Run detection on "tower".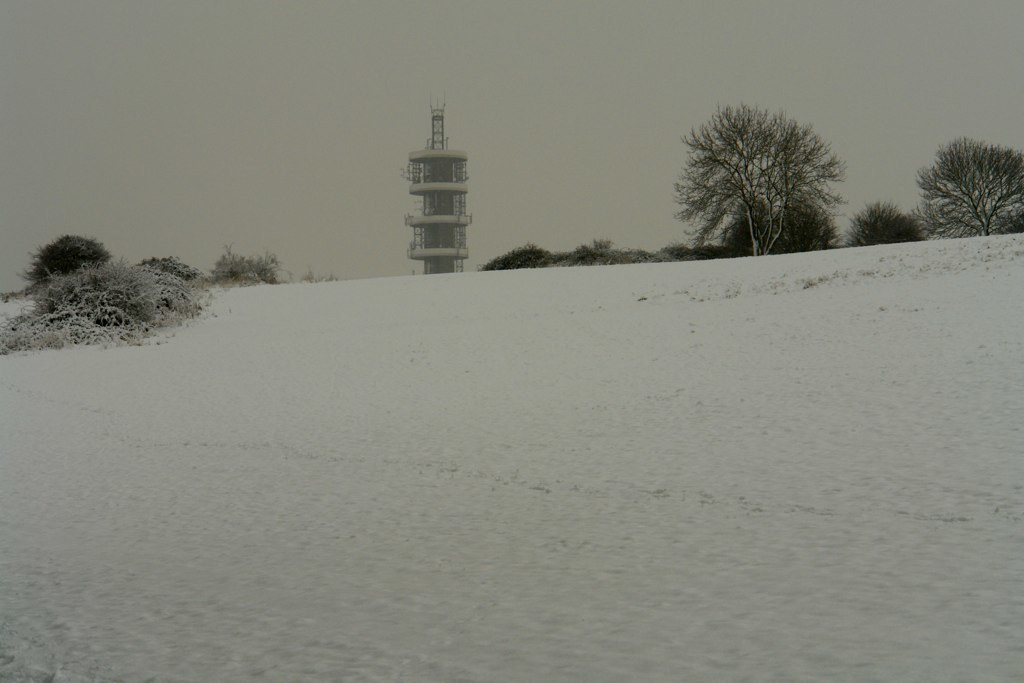
Result: <region>402, 95, 473, 274</region>.
